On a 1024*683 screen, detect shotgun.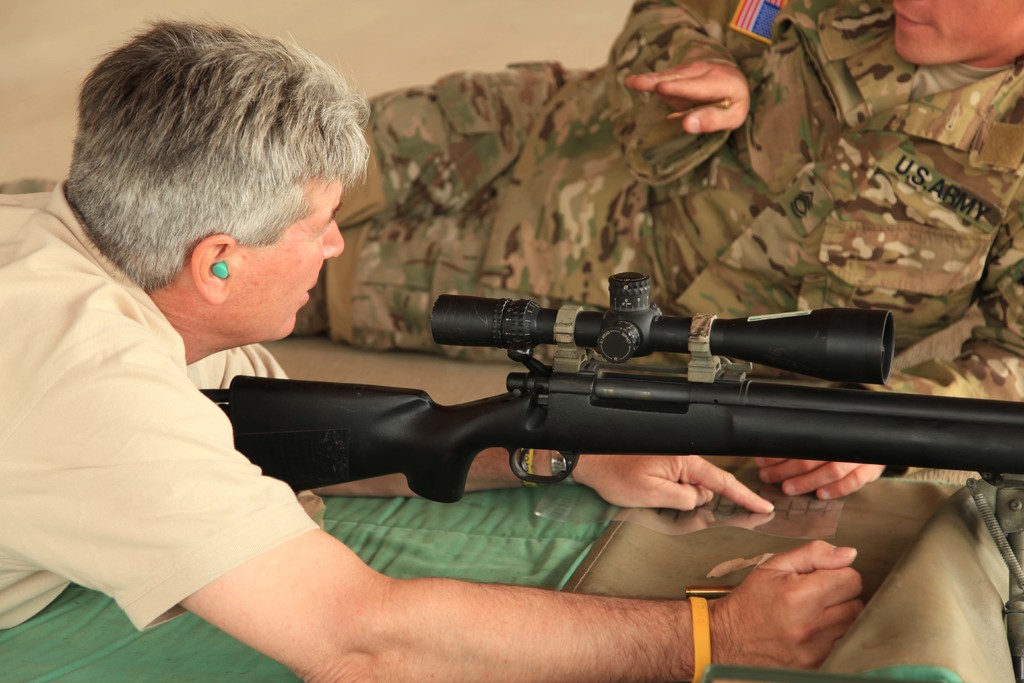
<box>180,286,1016,555</box>.
